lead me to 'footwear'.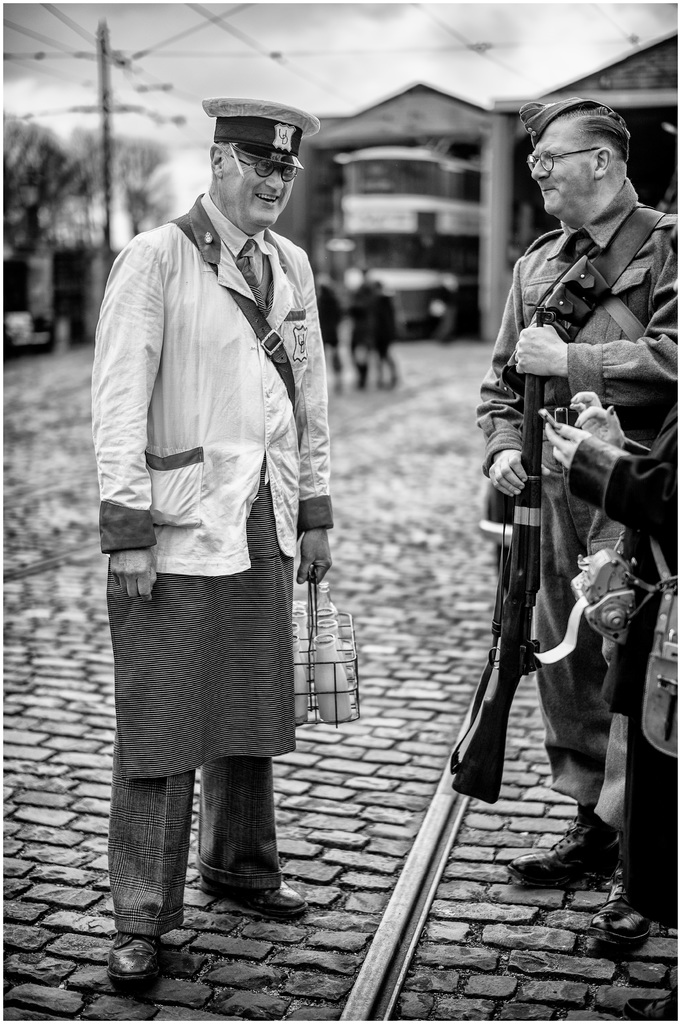
Lead to [left=197, top=881, right=309, bottom=915].
